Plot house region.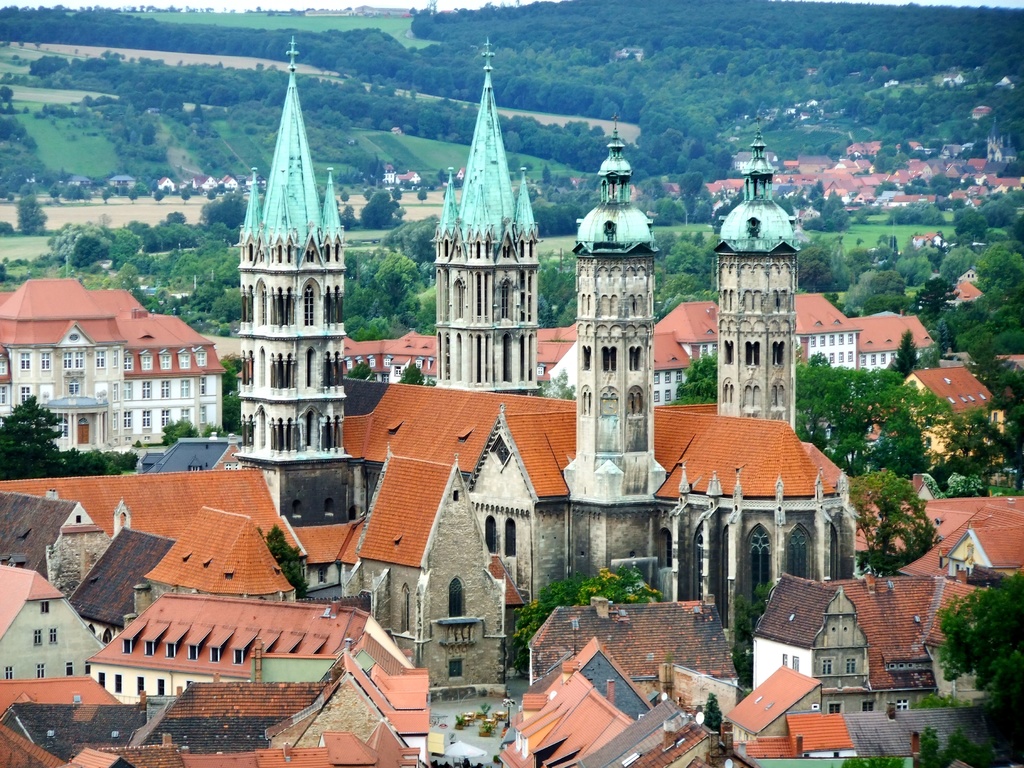
Plotted at BBox(9, 272, 236, 470).
